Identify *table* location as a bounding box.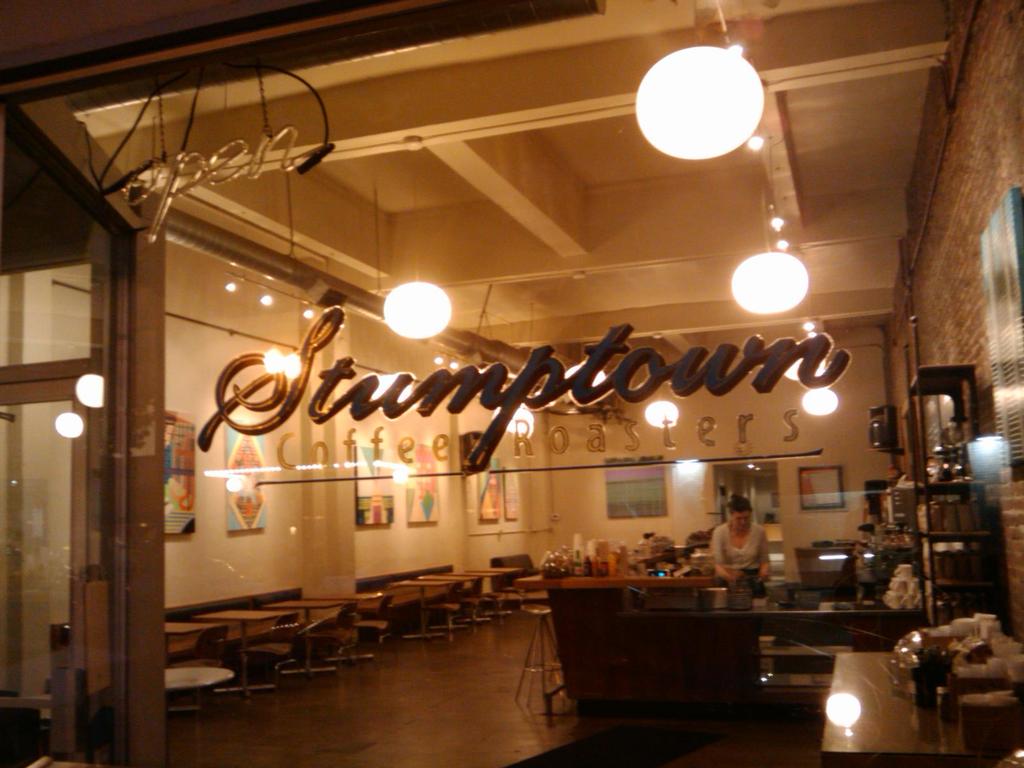
271/602/342/680.
